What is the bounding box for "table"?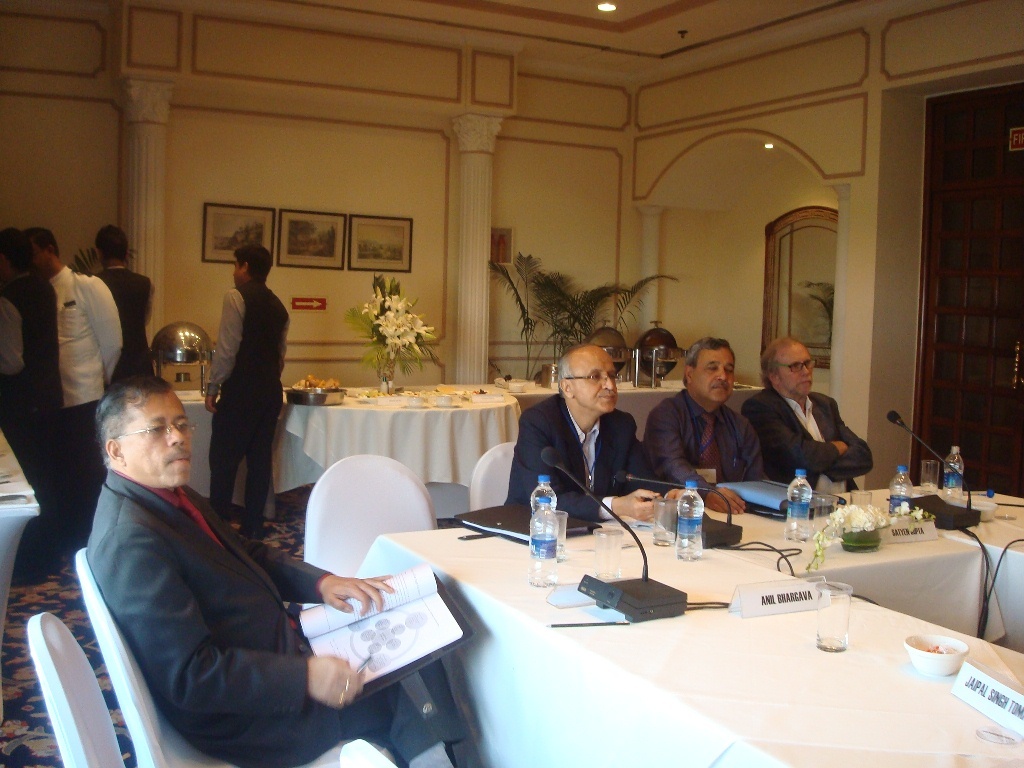
[498, 367, 763, 443].
